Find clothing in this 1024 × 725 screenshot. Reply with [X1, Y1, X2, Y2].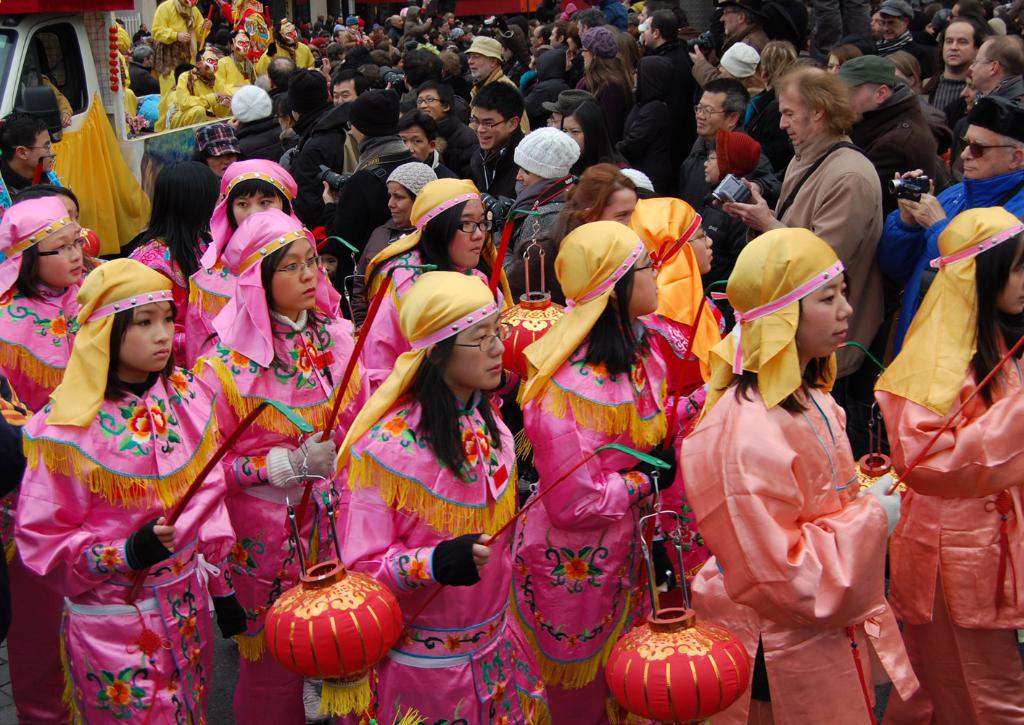
[215, 50, 252, 113].
